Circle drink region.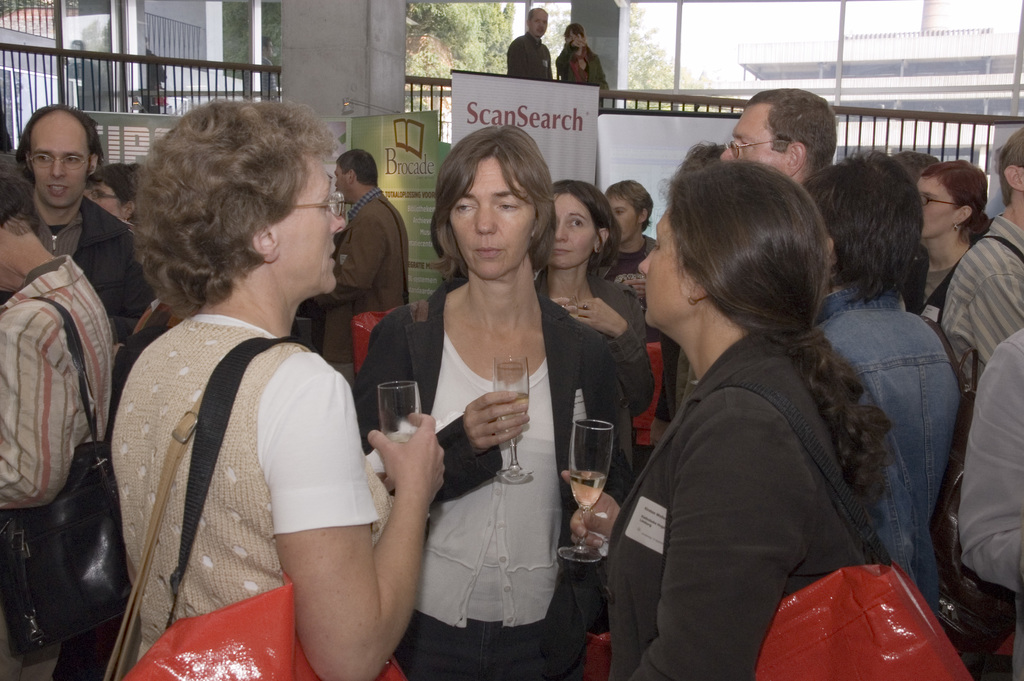
Region: l=568, t=407, r=630, b=518.
